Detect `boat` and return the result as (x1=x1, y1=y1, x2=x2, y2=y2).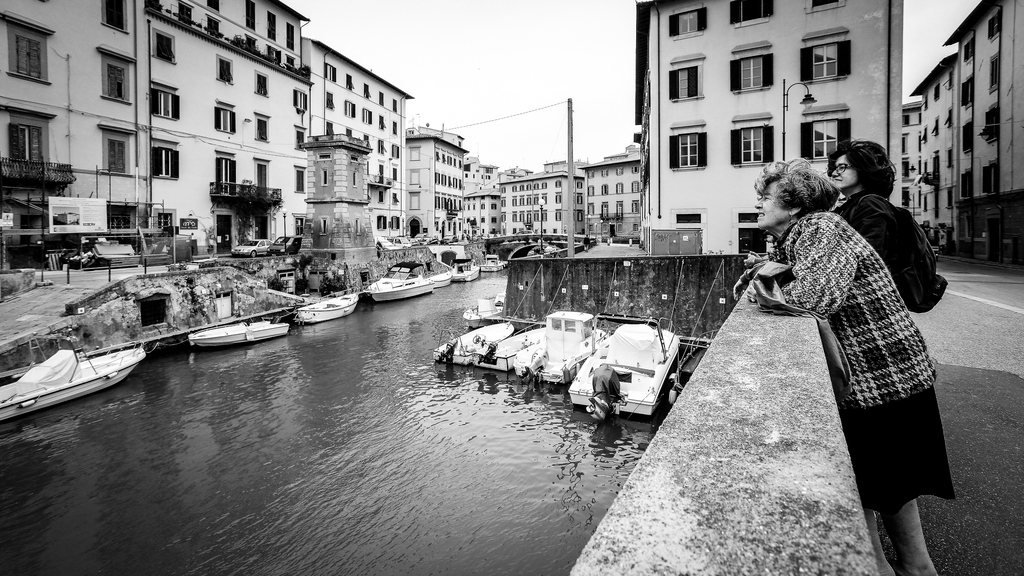
(x1=357, y1=264, x2=453, y2=298).
